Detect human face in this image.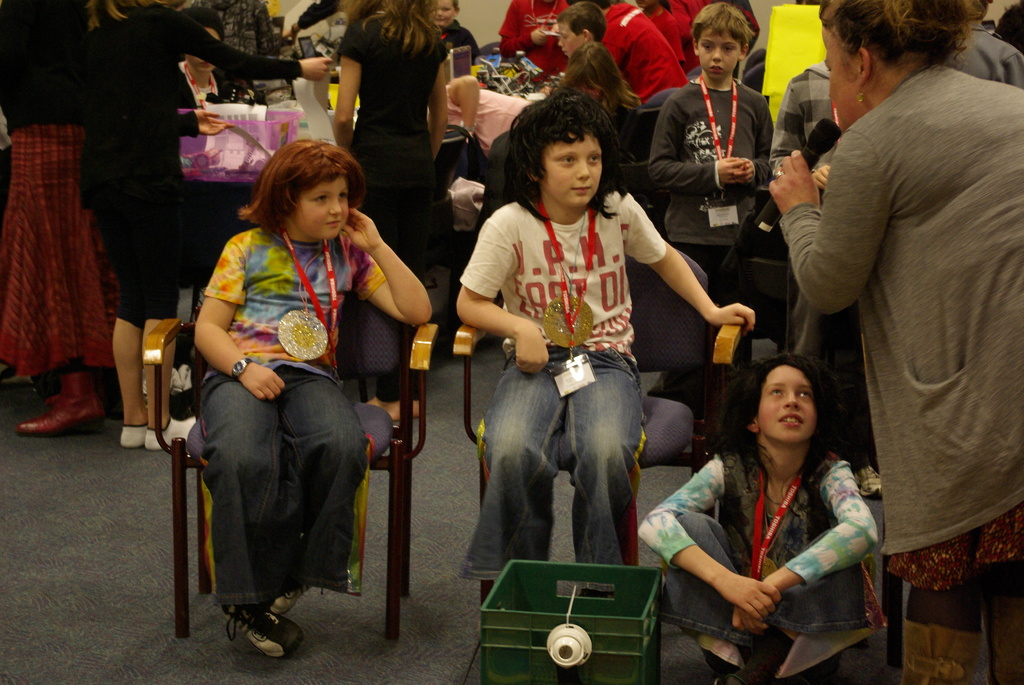
Detection: locate(820, 28, 872, 131).
